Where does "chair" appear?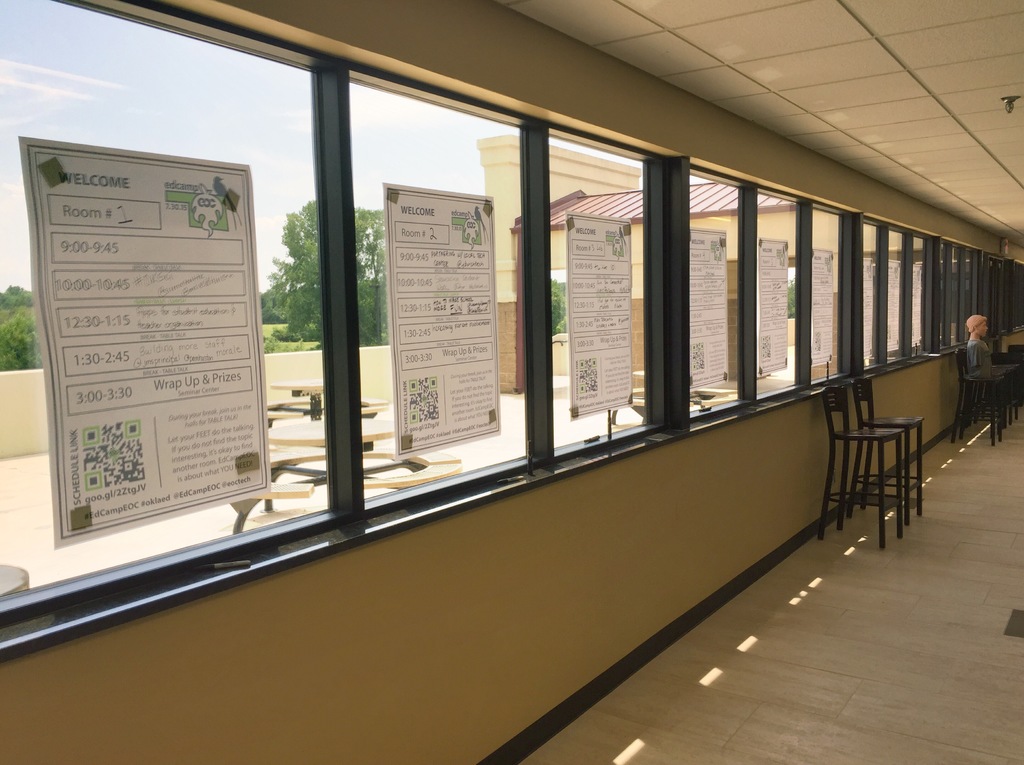
Appears at 948 342 1000 447.
